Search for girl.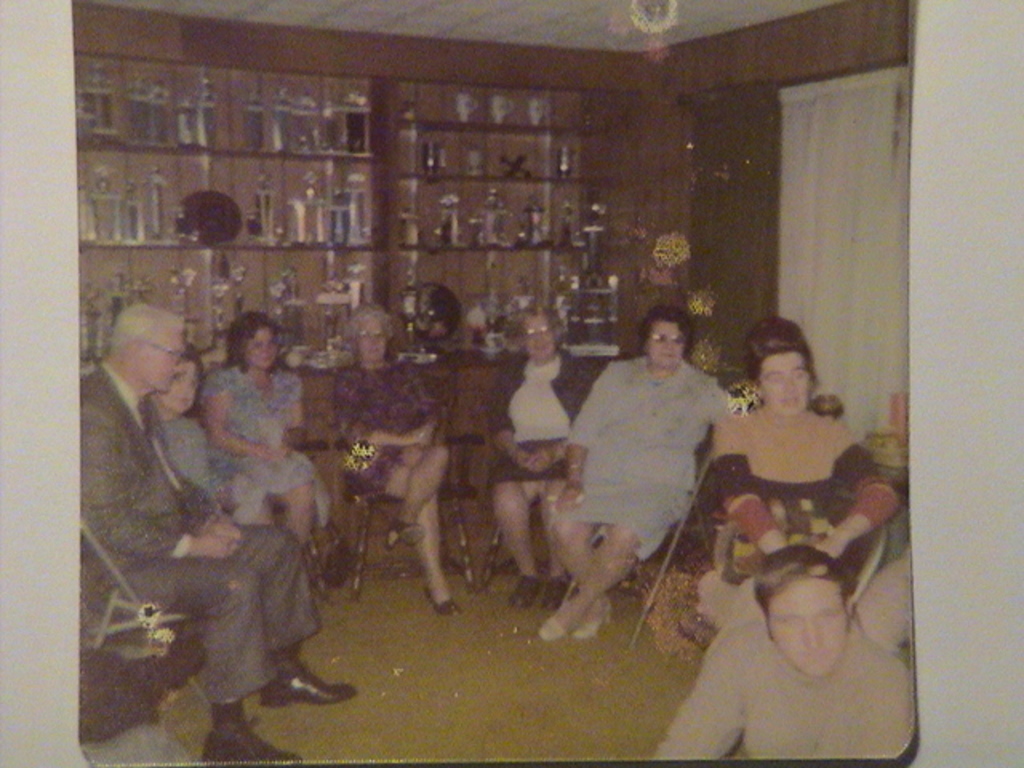
Found at [x1=202, y1=312, x2=330, y2=557].
